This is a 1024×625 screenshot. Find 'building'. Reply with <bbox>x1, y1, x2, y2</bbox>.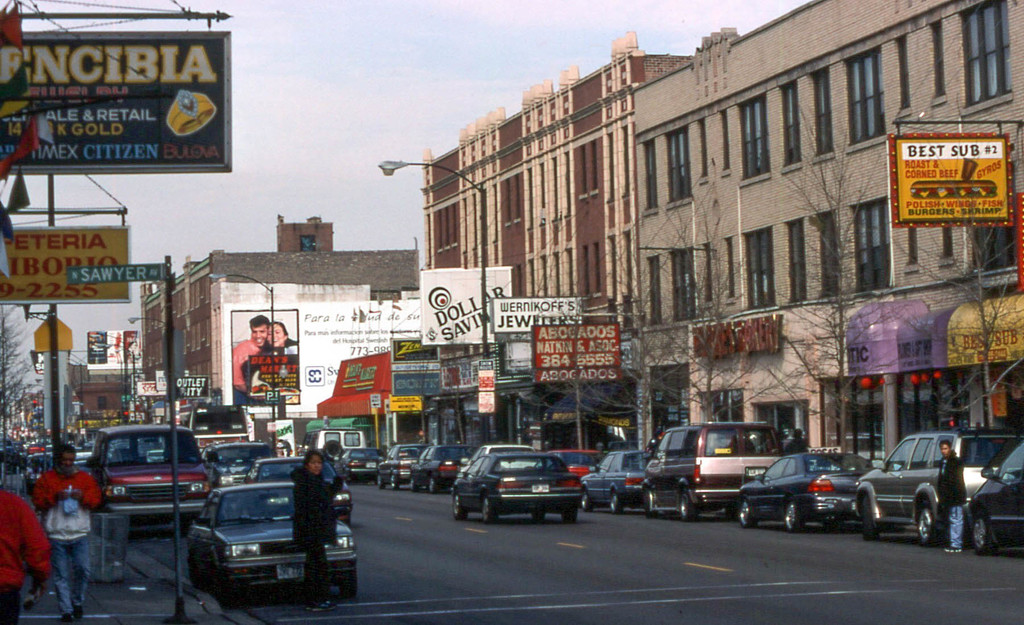
<bbox>415, 30, 695, 346</bbox>.
